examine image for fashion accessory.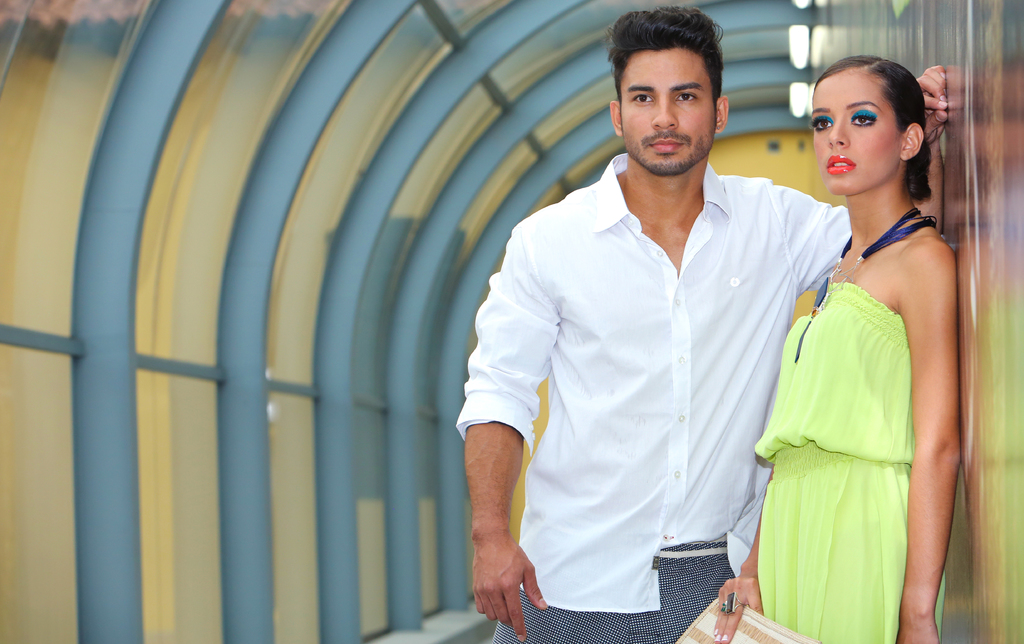
Examination result: (724,591,745,617).
